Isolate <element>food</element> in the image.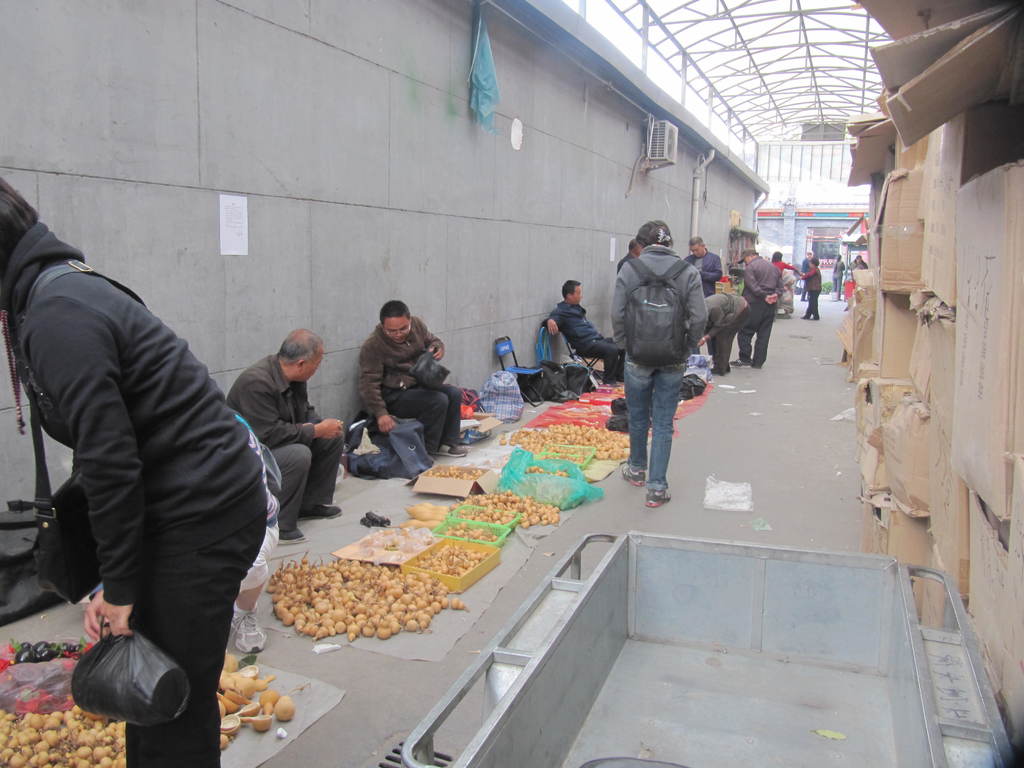
Isolated region: {"left": 497, "top": 424, "right": 634, "bottom": 461}.
